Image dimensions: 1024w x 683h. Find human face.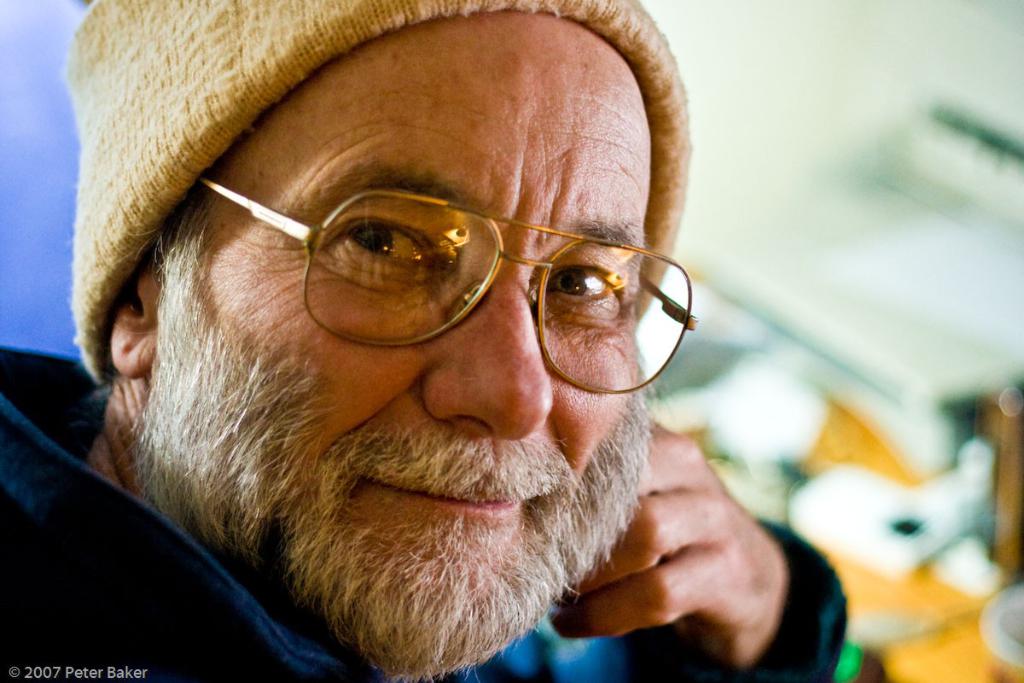
157 15 653 615.
